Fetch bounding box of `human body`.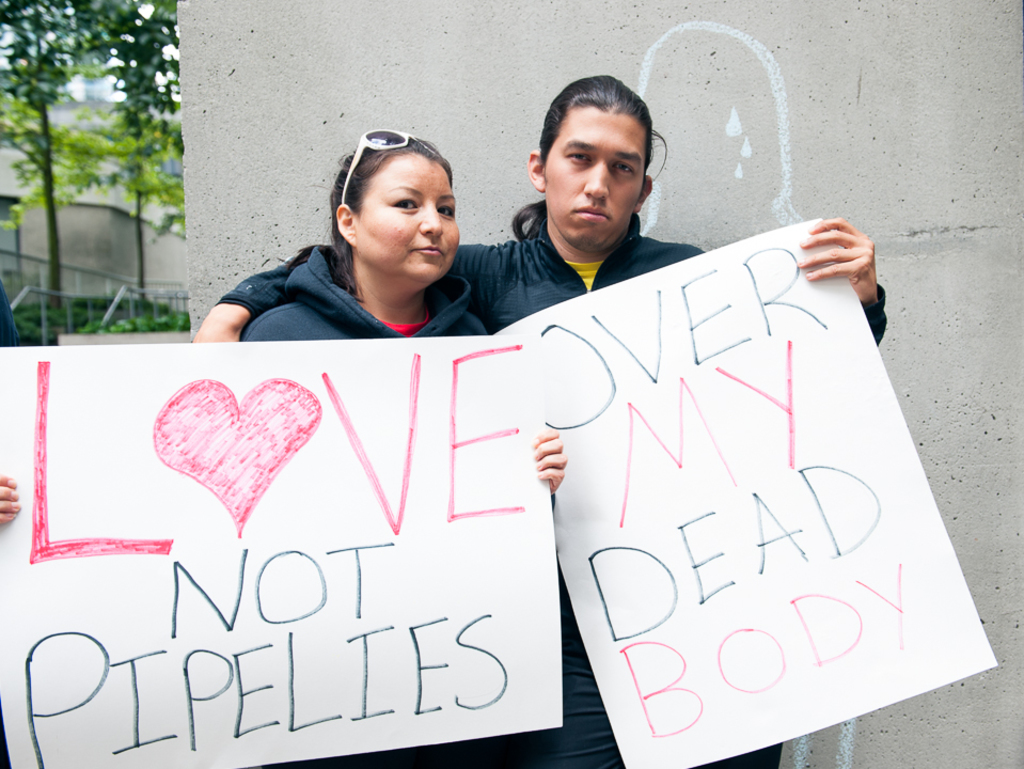
Bbox: [190, 75, 889, 768].
